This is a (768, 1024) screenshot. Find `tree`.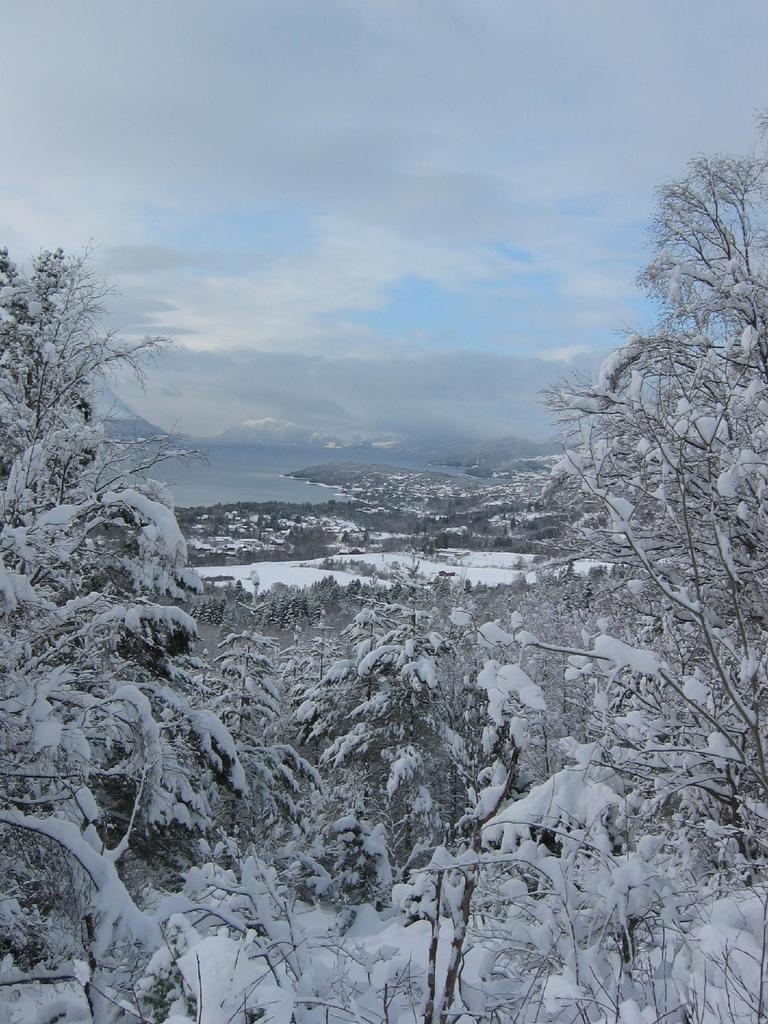
Bounding box: rect(520, 141, 758, 864).
